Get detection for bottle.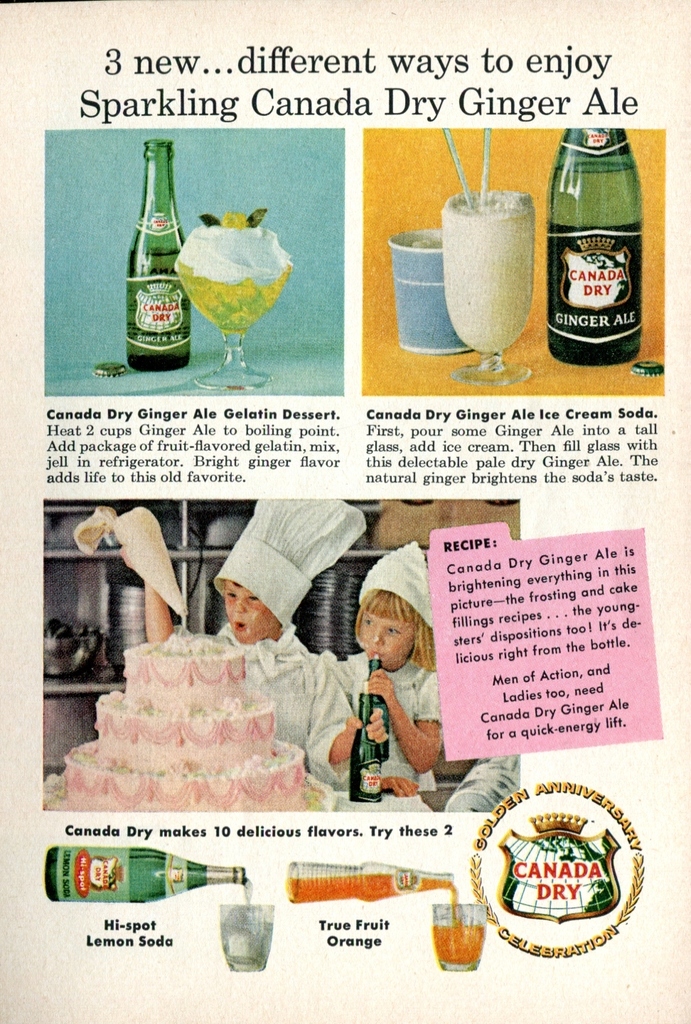
Detection: select_region(370, 652, 390, 772).
